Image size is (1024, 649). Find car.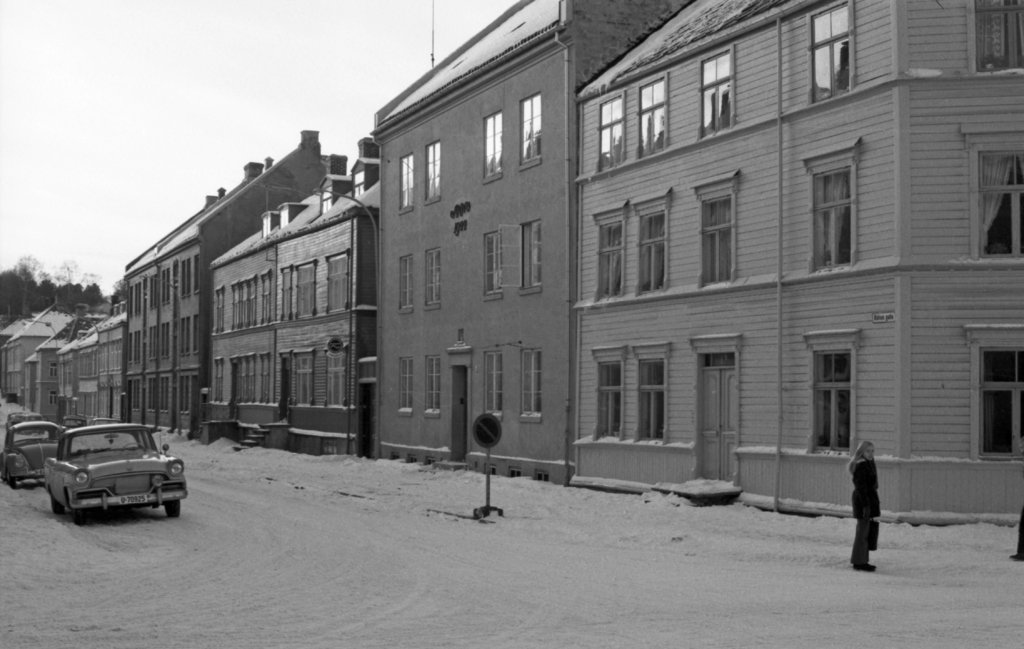
{"x1": 3, "y1": 420, "x2": 61, "y2": 483}.
